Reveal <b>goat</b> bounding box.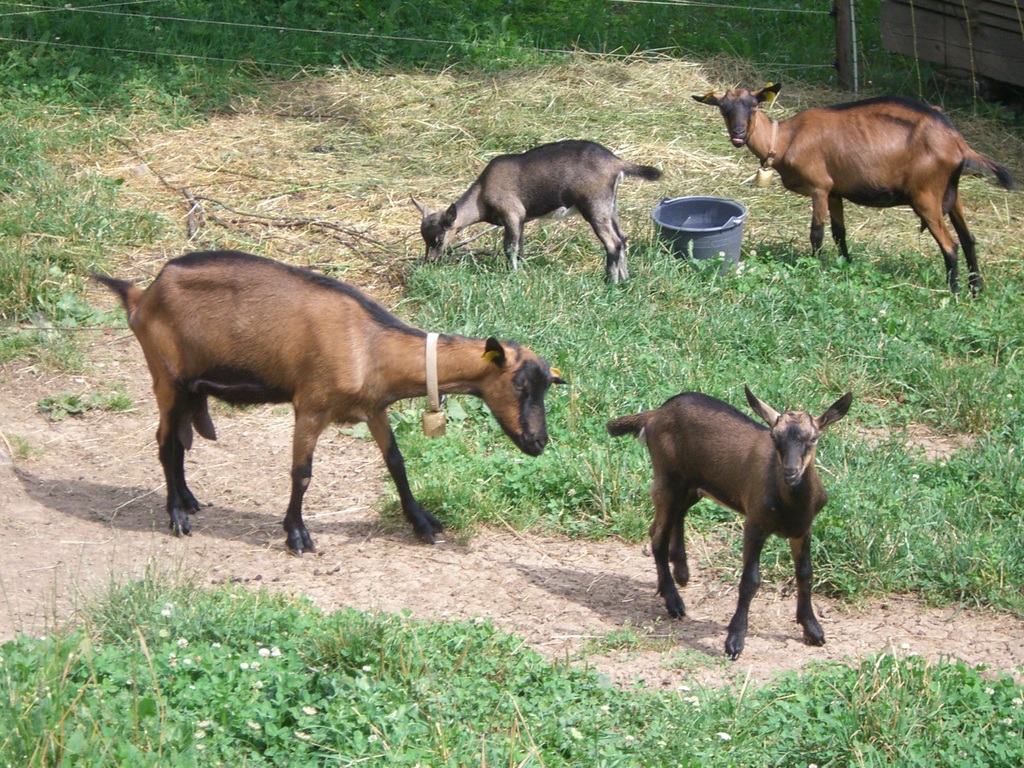
Revealed: <box>88,250,568,557</box>.
